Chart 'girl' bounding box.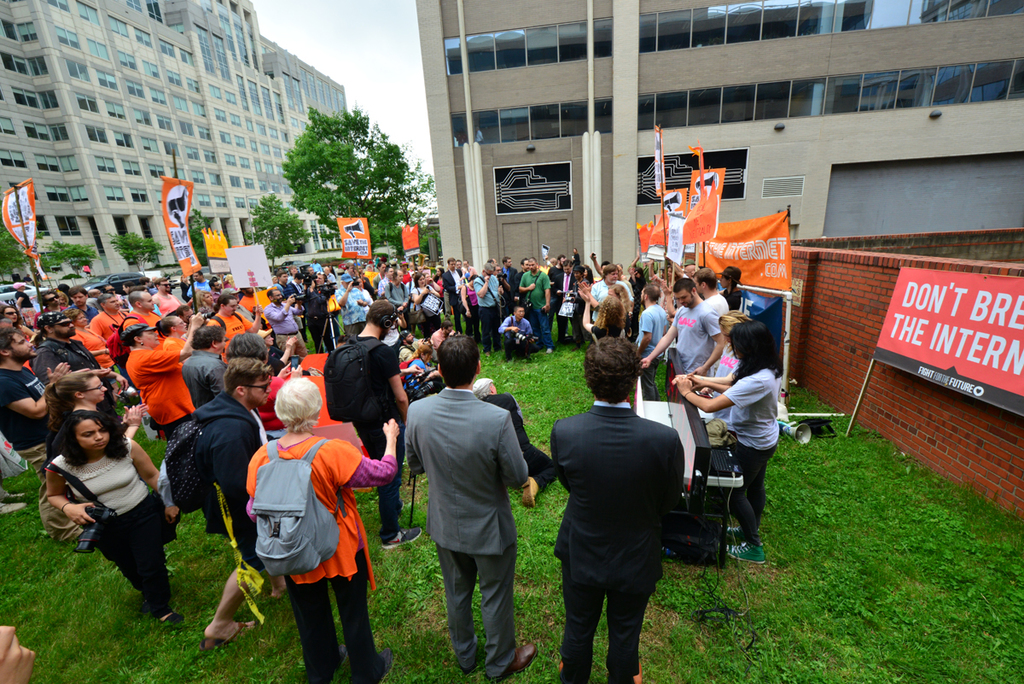
Charted: [47,415,181,631].
